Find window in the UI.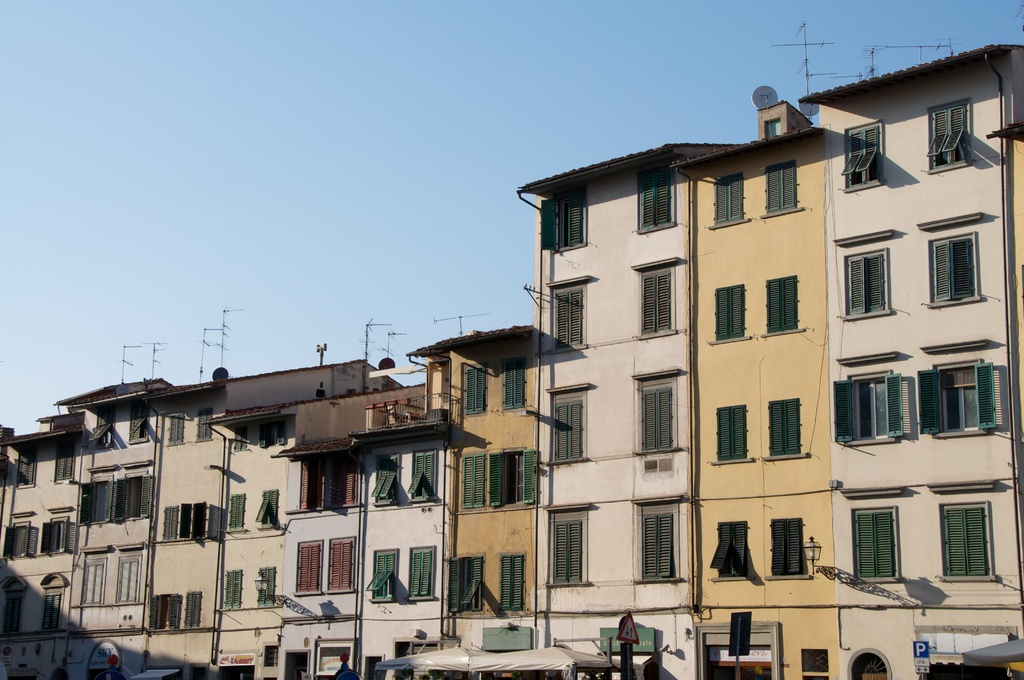
UI element at <box>394,639,462,679</box>.
